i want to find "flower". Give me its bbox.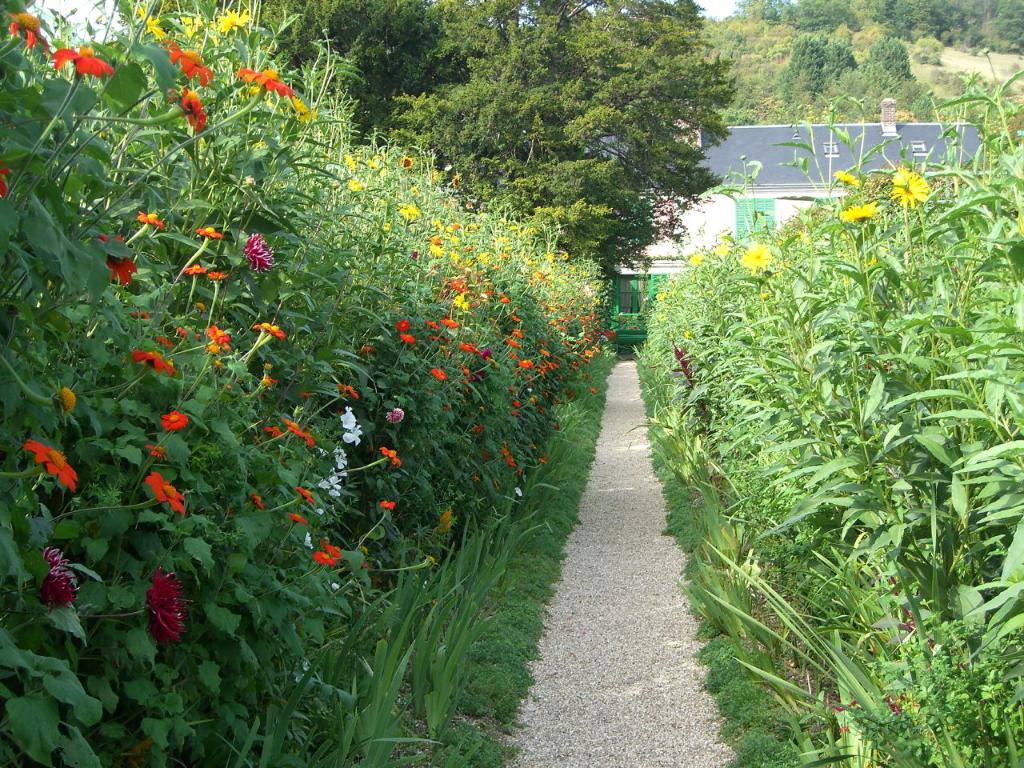
(714, 238, 727, 257).
